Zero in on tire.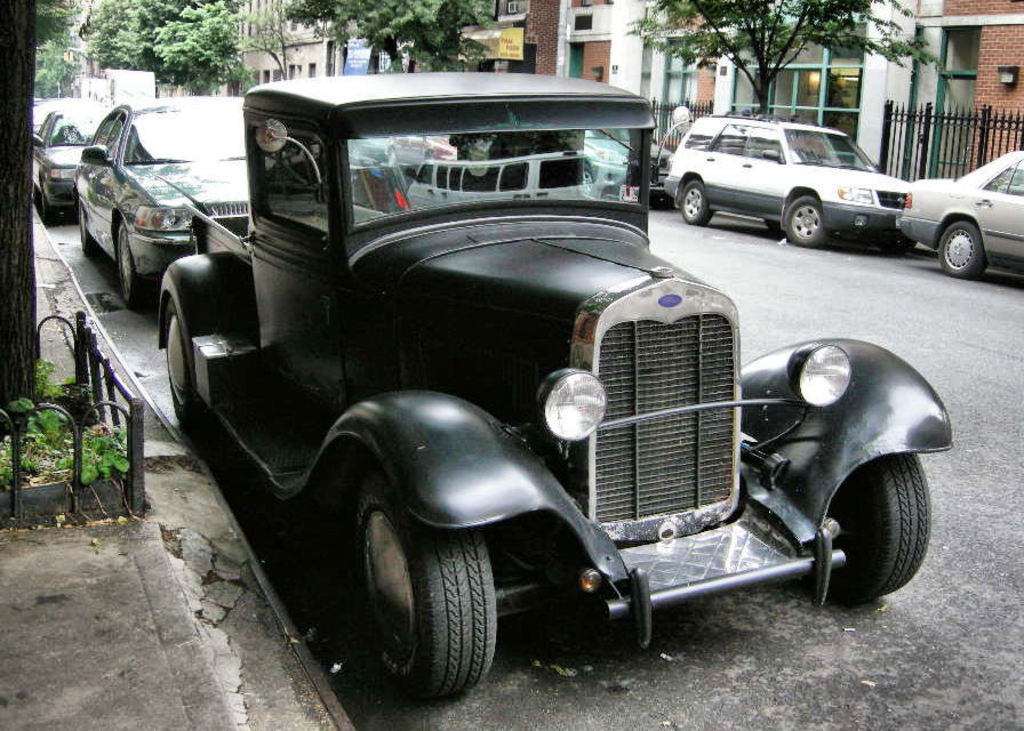
Zeroed in: 785 195 825 243.
